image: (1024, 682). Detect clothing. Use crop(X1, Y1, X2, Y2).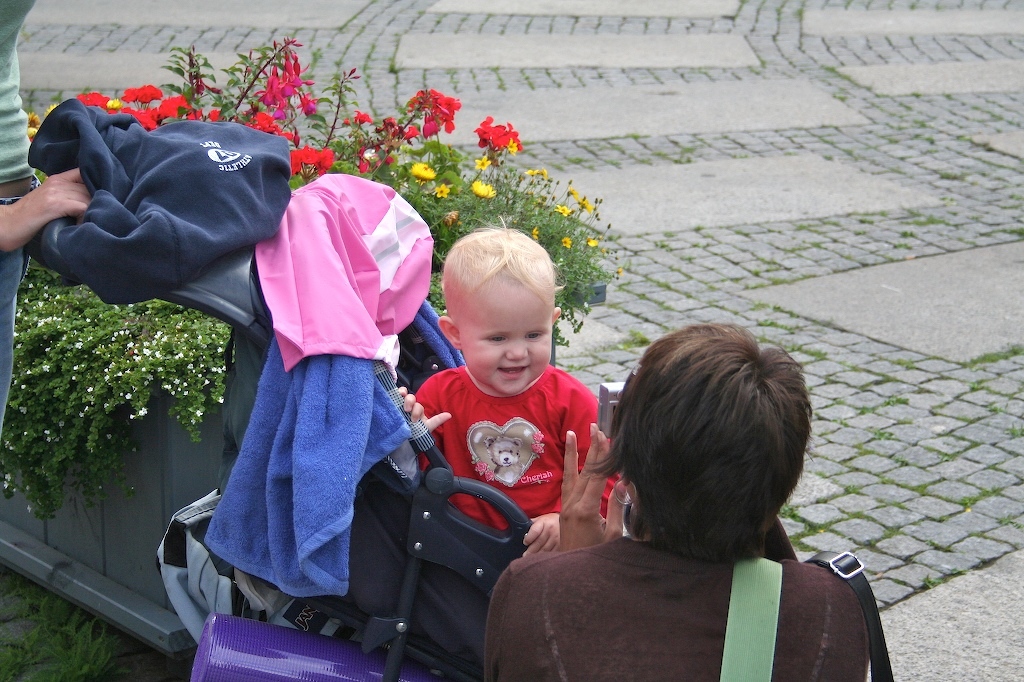
crop(387, 361, 632, 546).
